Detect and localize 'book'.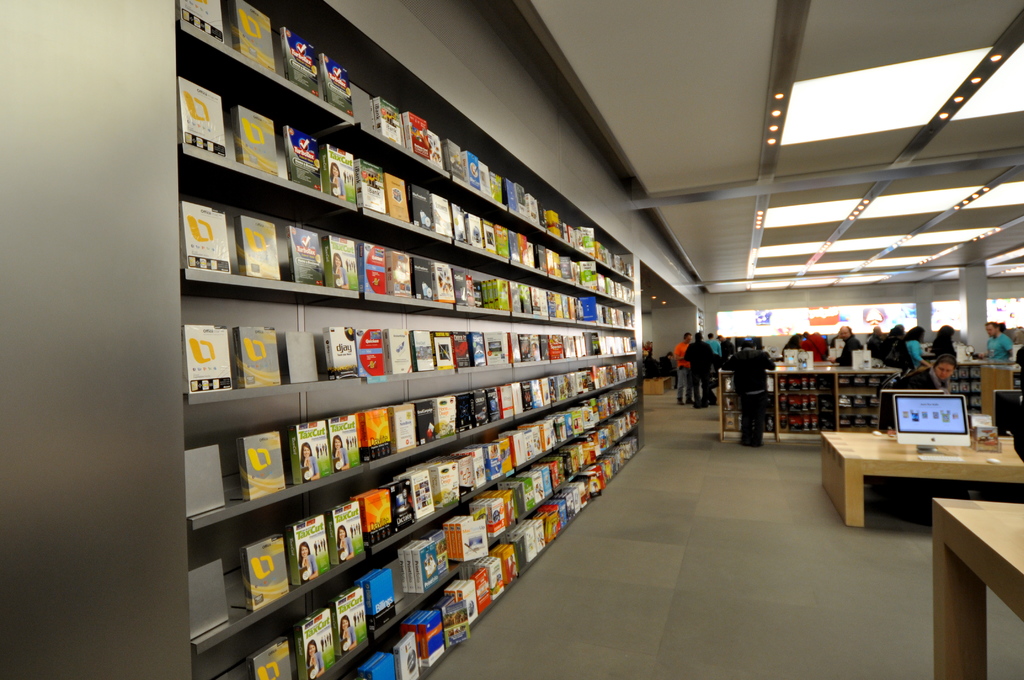
Localized at rect(450, 268, 471, 303).
